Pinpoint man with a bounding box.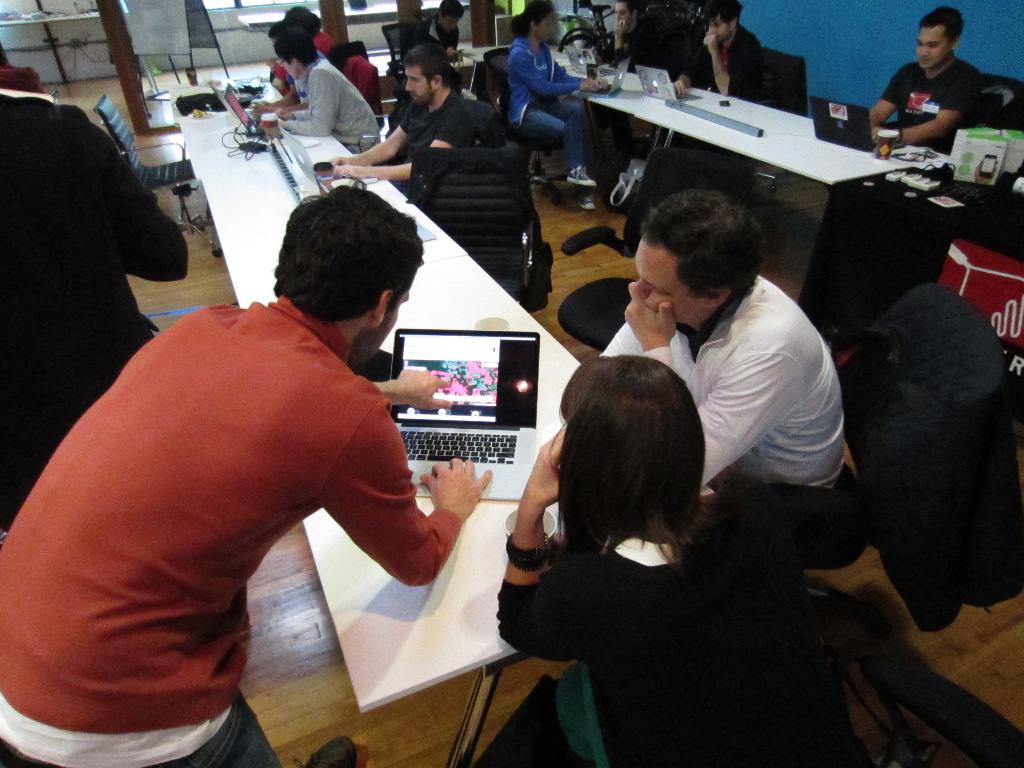
(408, 0, 461, 61).
